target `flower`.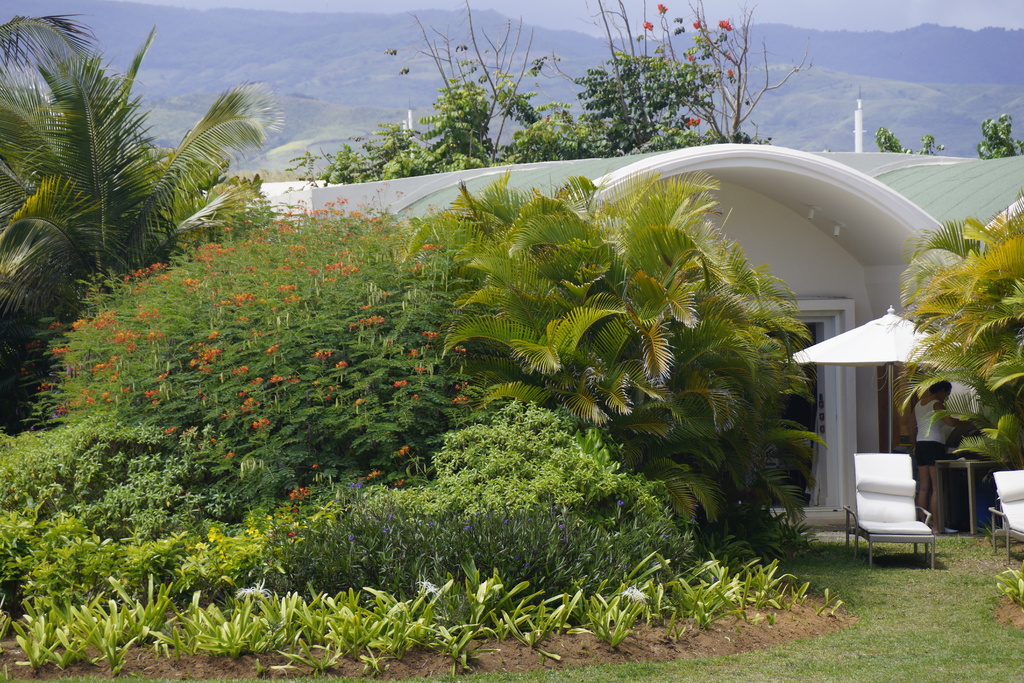
Target region: bbox(142, 386, 156, 397).
